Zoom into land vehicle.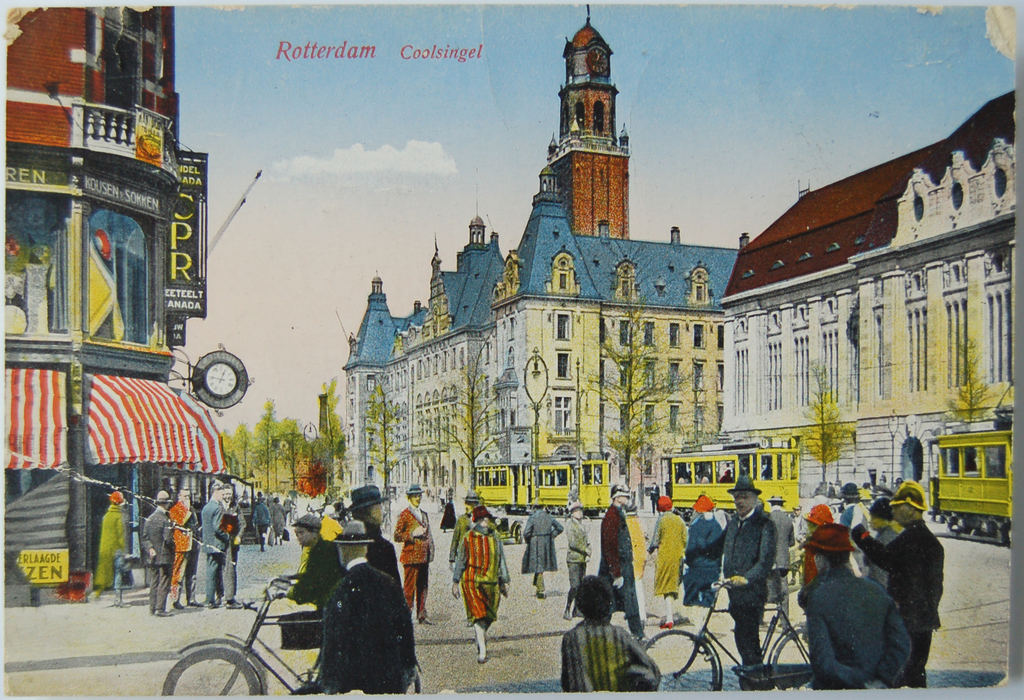
Zoom target: l=661, t=440, r=800, b=515.
